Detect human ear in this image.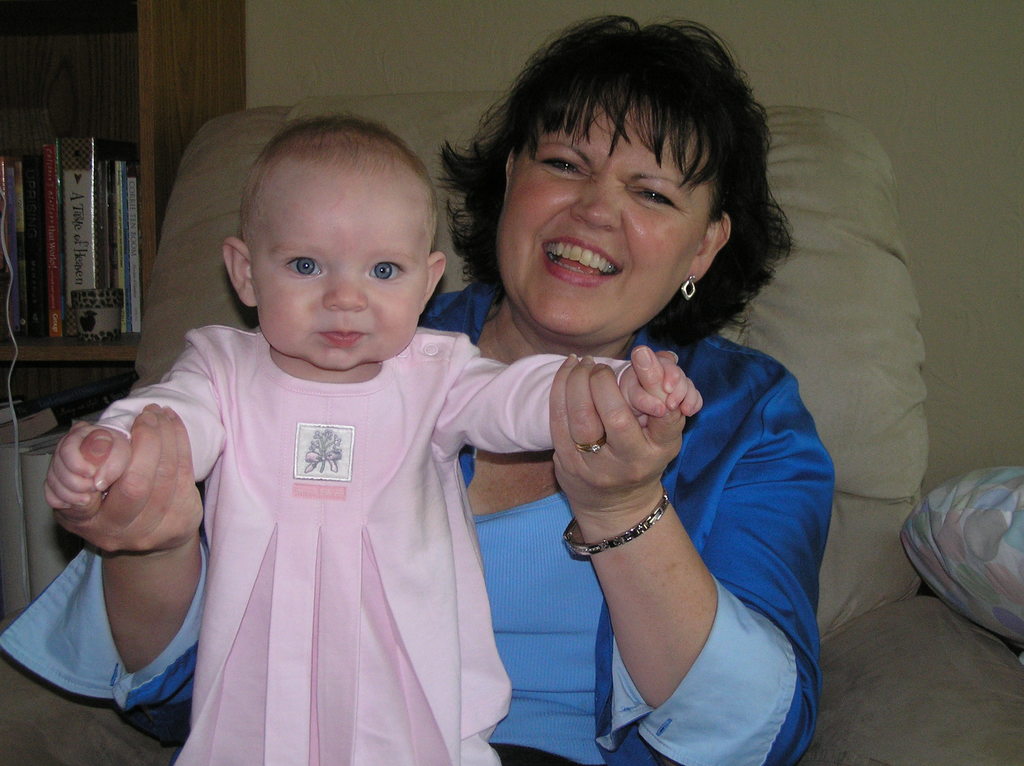
Detection: [686, 209, 732, 289].
